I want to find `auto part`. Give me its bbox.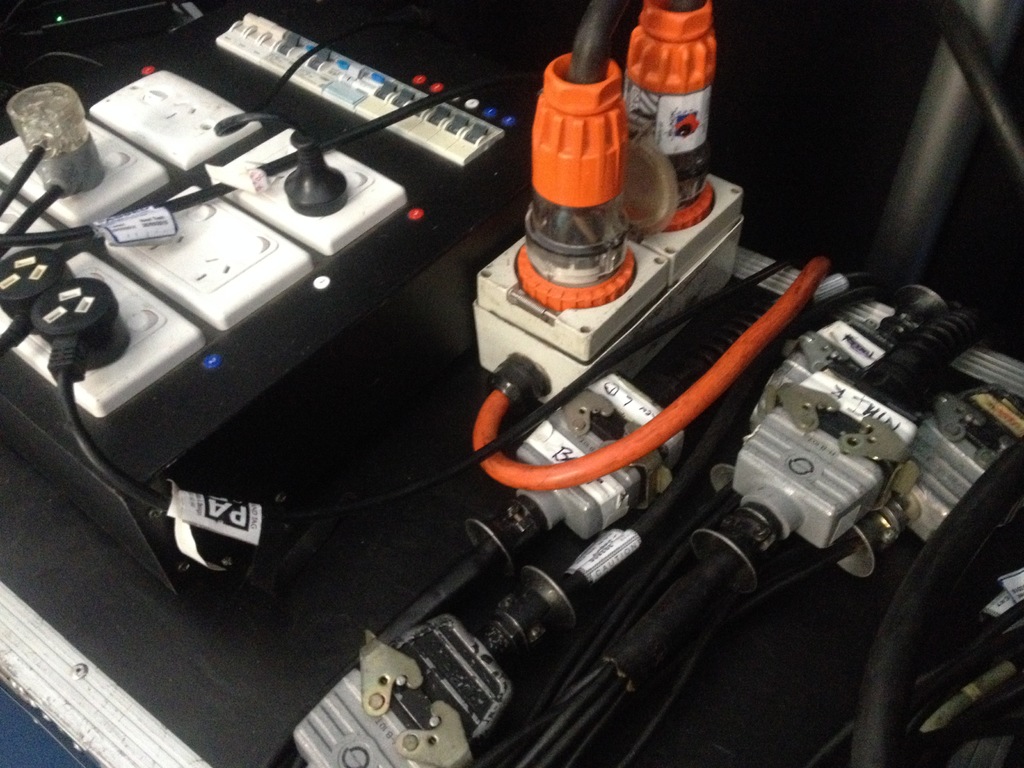
{"x1": 618, "y1": 0, "x2": 745, "y2": 221}.
